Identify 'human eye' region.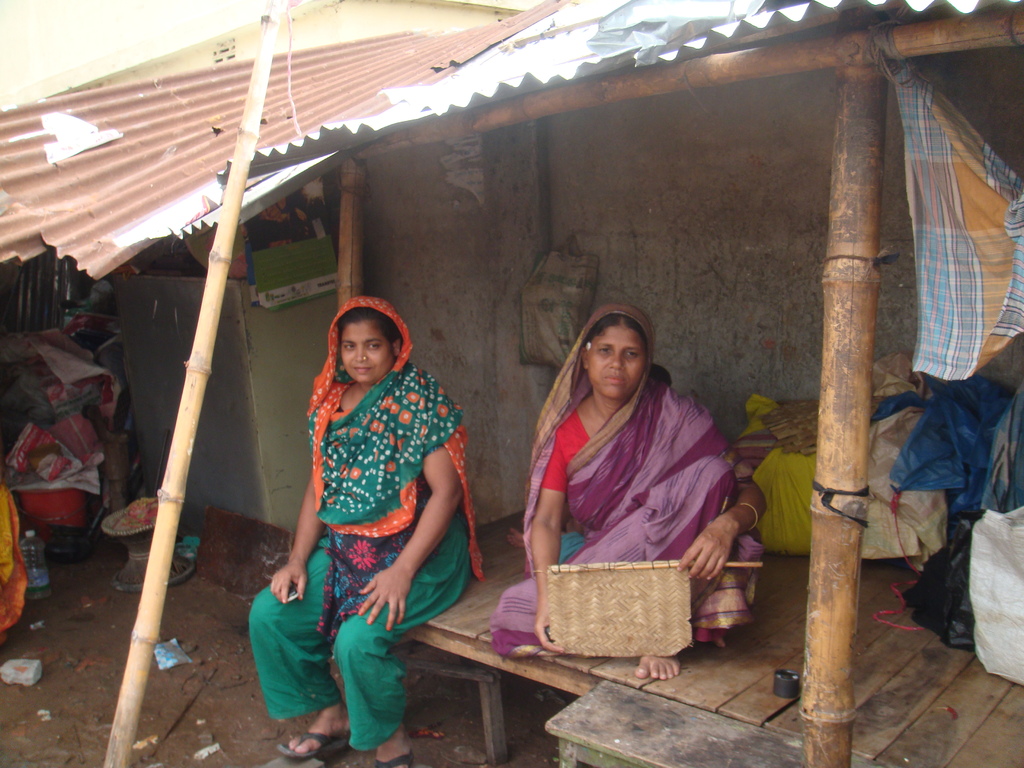
Region: [596,347,613,356].
